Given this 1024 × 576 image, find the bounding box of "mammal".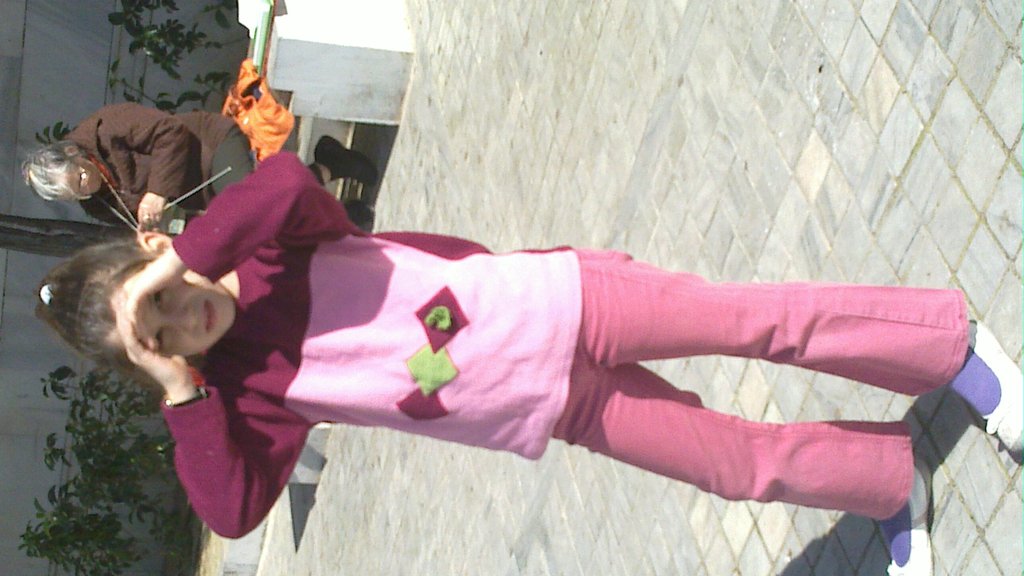
crop(41, 152, 1023, 575).
